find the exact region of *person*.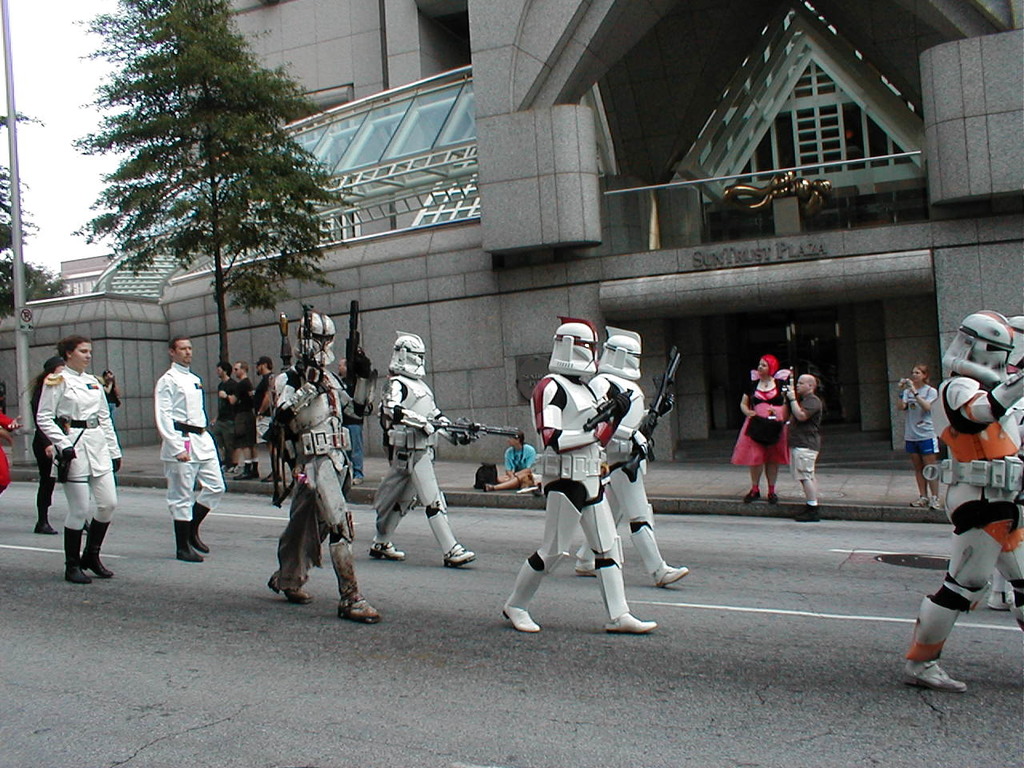
Exact region: Rect(101, 370, 121, 410).
